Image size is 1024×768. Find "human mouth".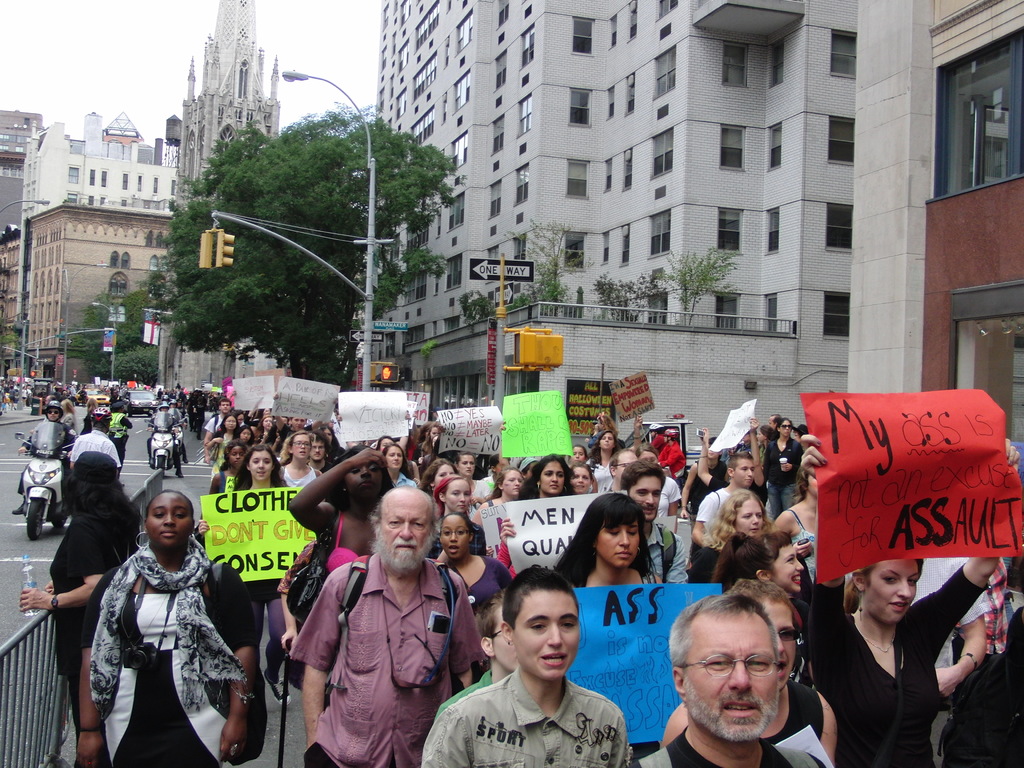
detection(396, 543, 415, 550).
